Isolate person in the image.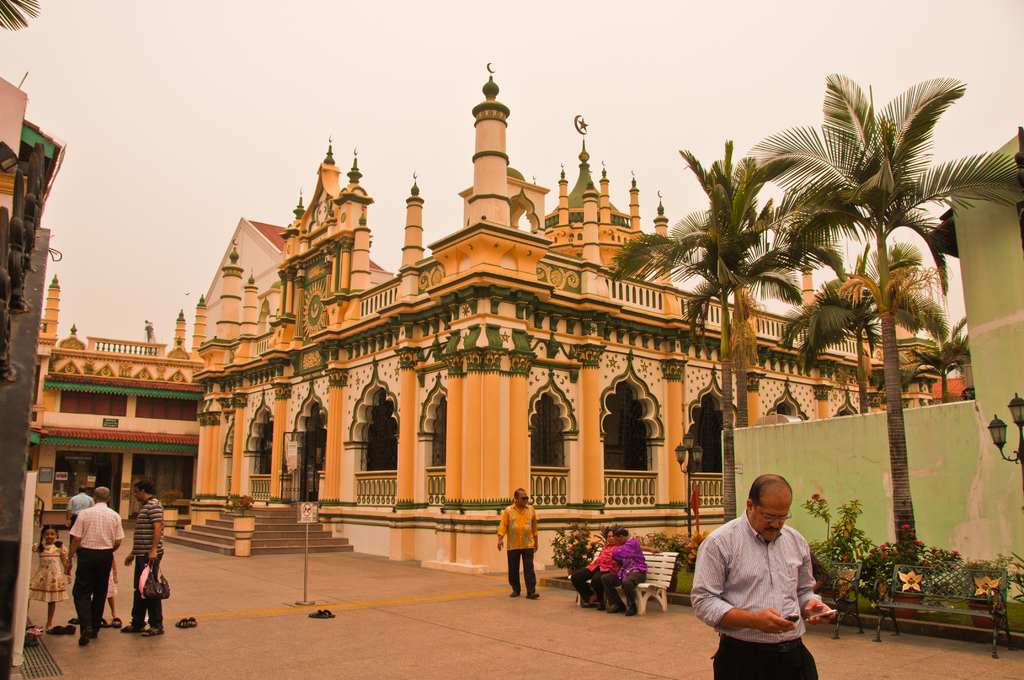
Isolated region: {"left": 101, "top": 560, "right": 121, "bottom": 625}.
